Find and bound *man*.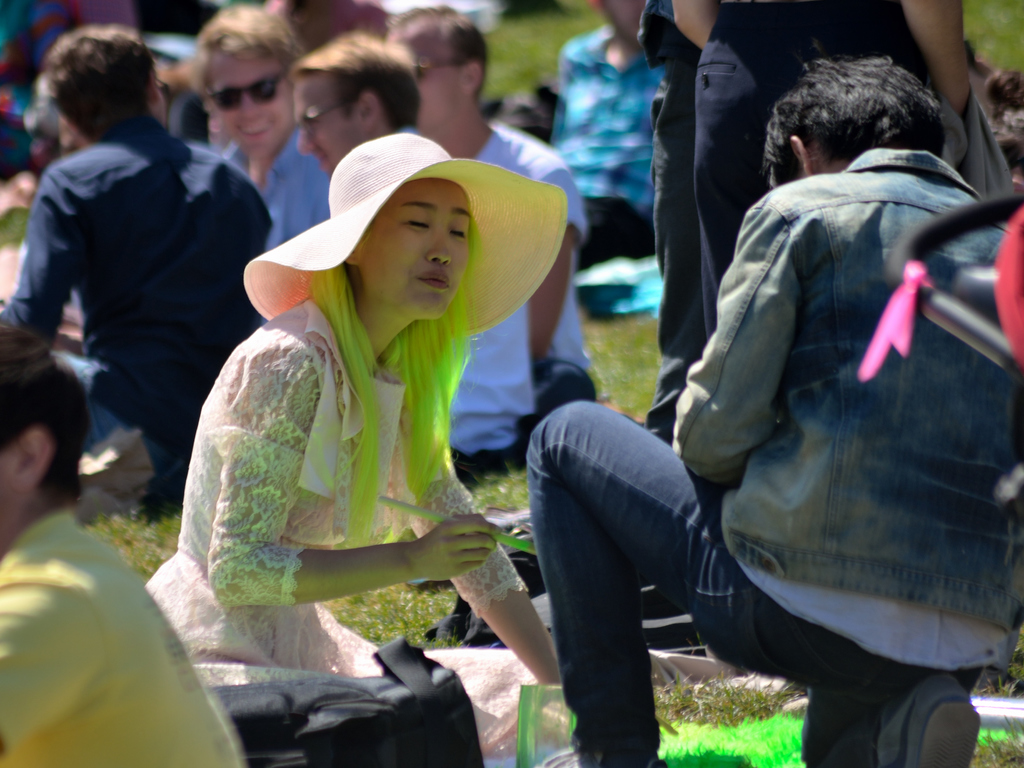
Bound: box(0, 323, 244, 767).
